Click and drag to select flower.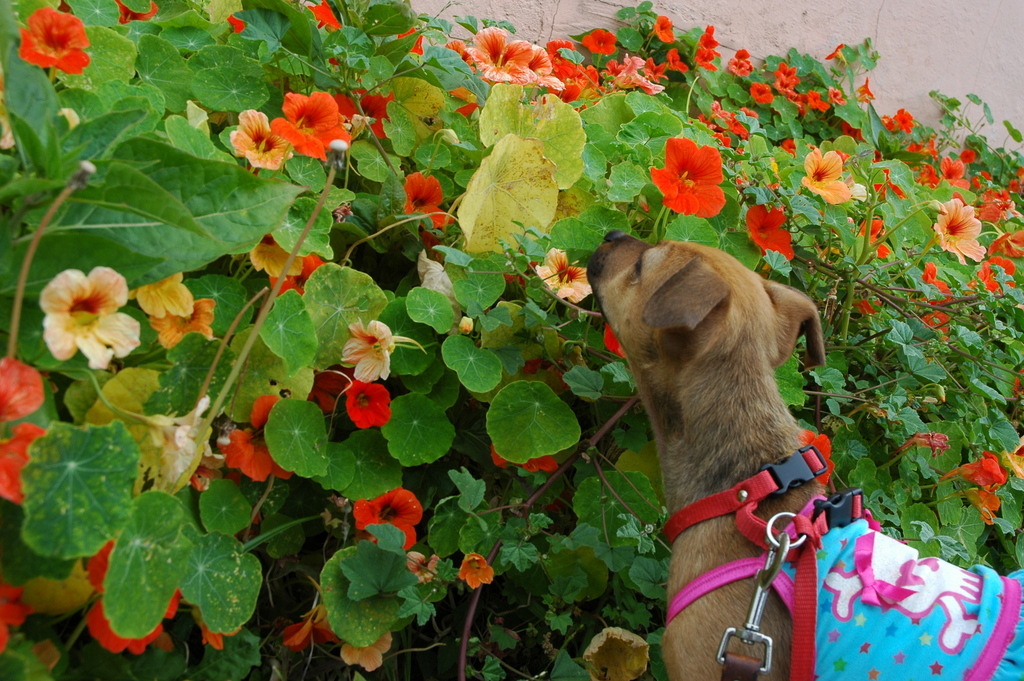
Selection: [x1=408, y1=552, x2=440, y2=584].
